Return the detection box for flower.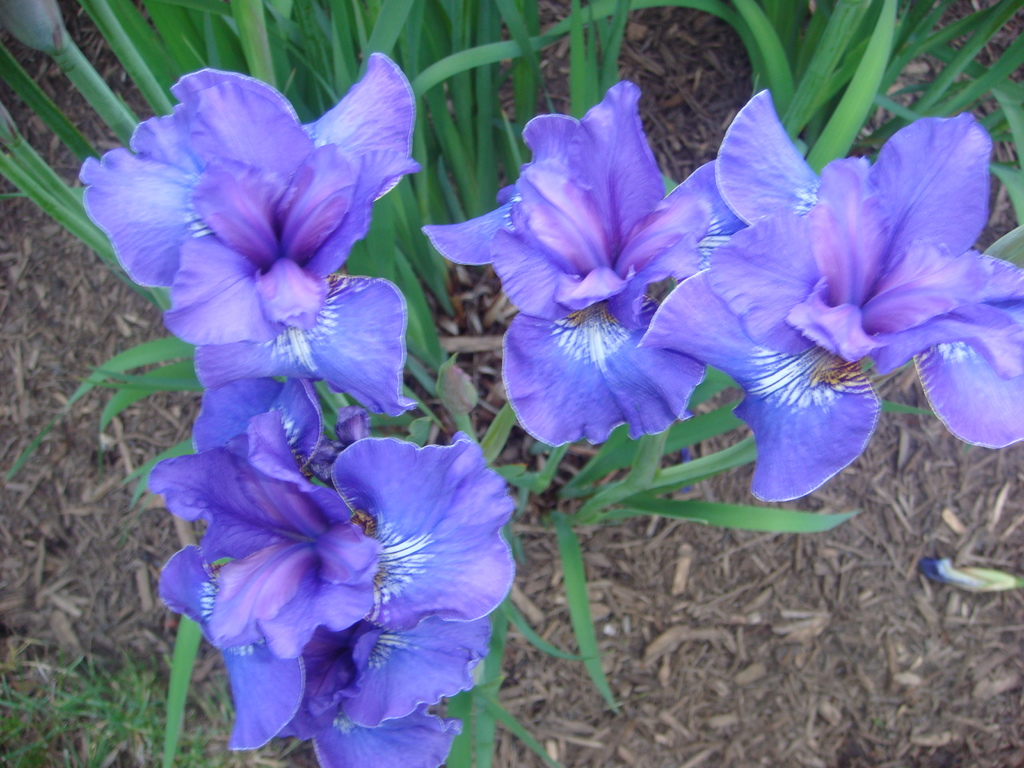
195 274 424 465.
